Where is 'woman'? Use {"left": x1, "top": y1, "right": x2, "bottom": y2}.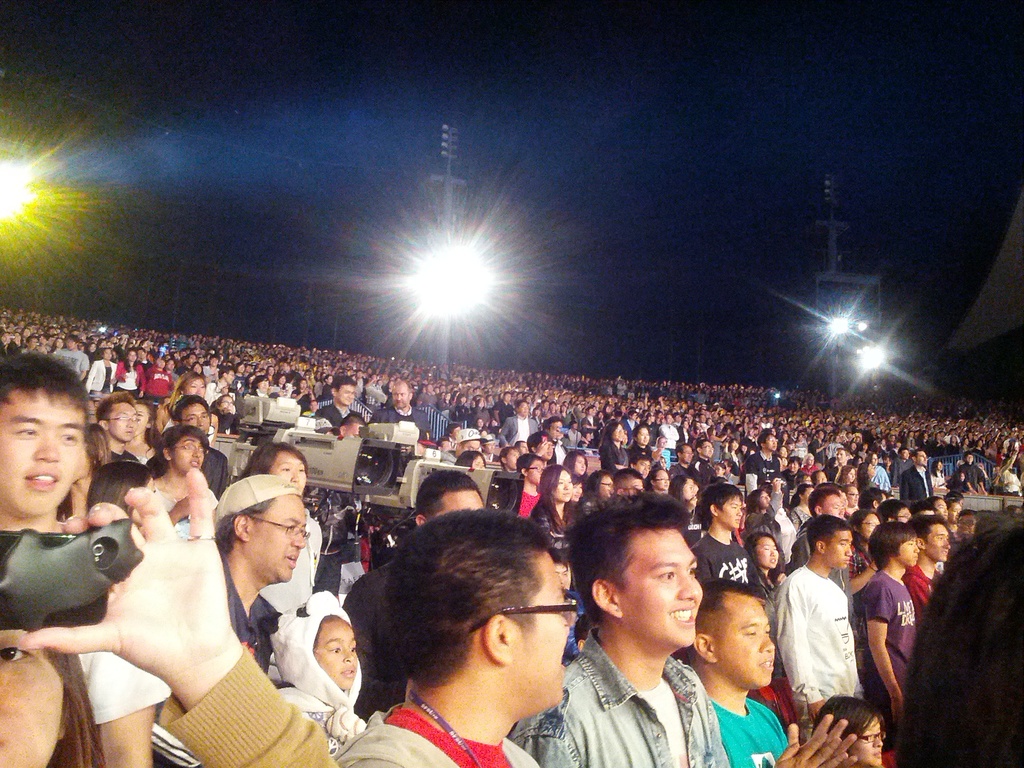
{"left": 530, "top": 464, "right": 583, "bottom": 545}.
